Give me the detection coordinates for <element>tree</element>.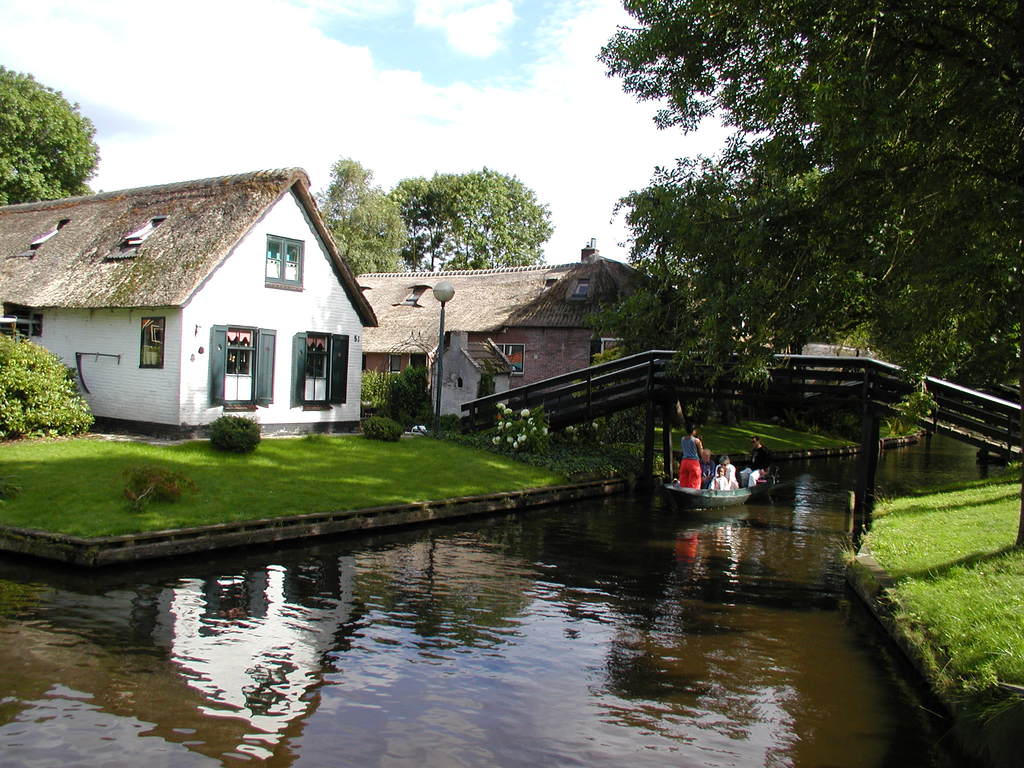
{"x1": 309, "y1": 155, "x2": 415, "y2": 280}.
